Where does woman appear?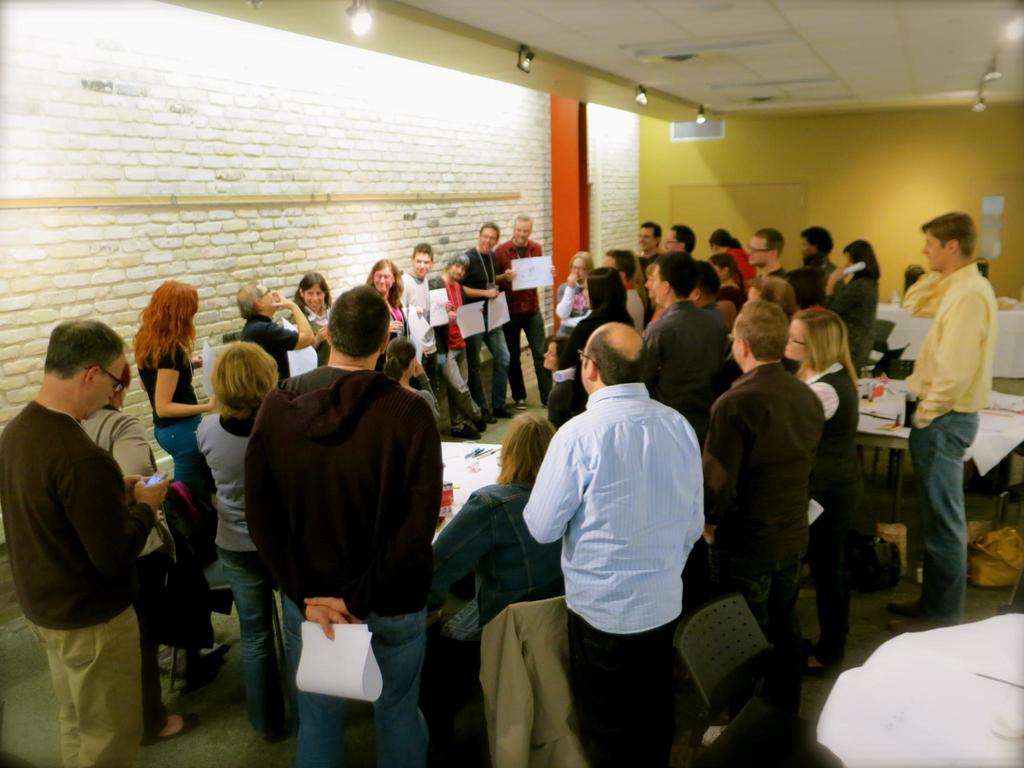
Appears at box(557, 253, 597, 342).
